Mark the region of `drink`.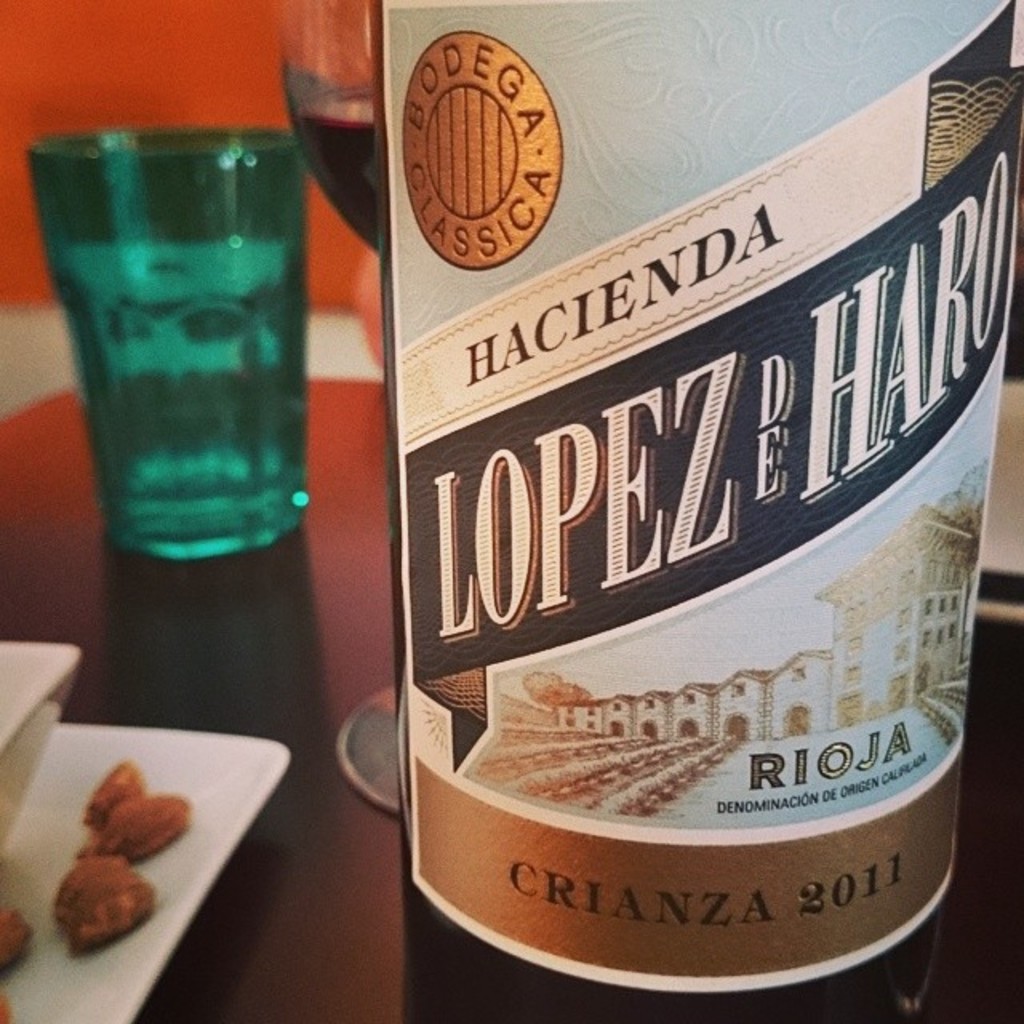
Region: (330, 106, 998, 1023).
